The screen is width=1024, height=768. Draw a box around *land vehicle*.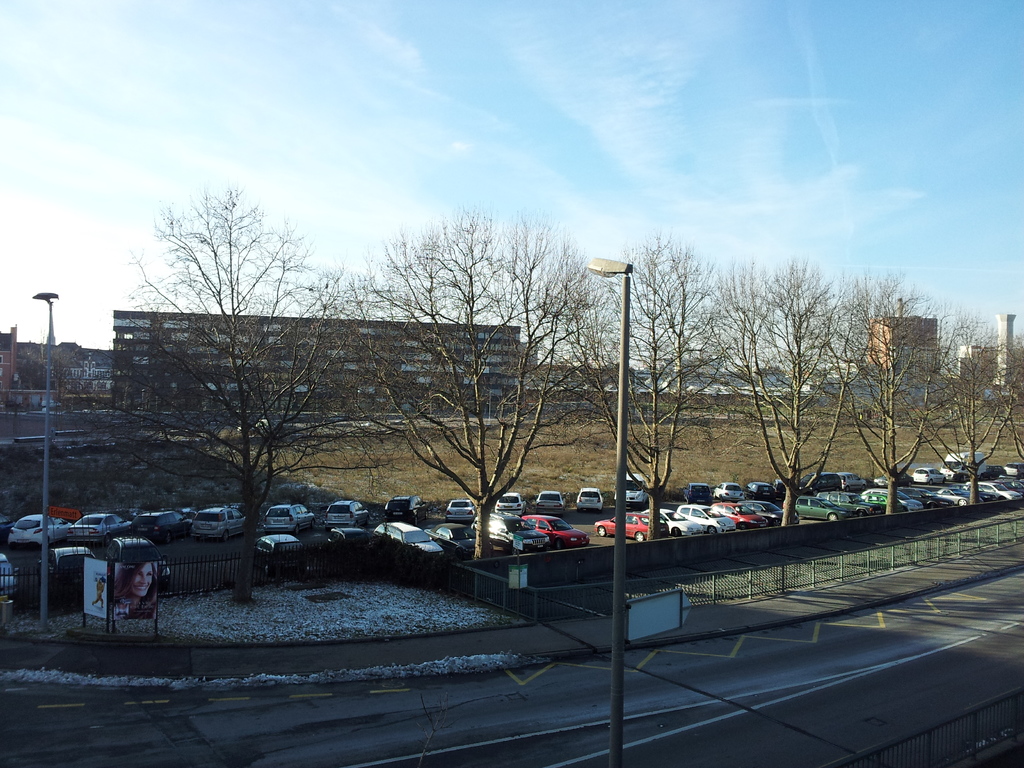
x1=648 y1=509 x2=700 y2=533.
